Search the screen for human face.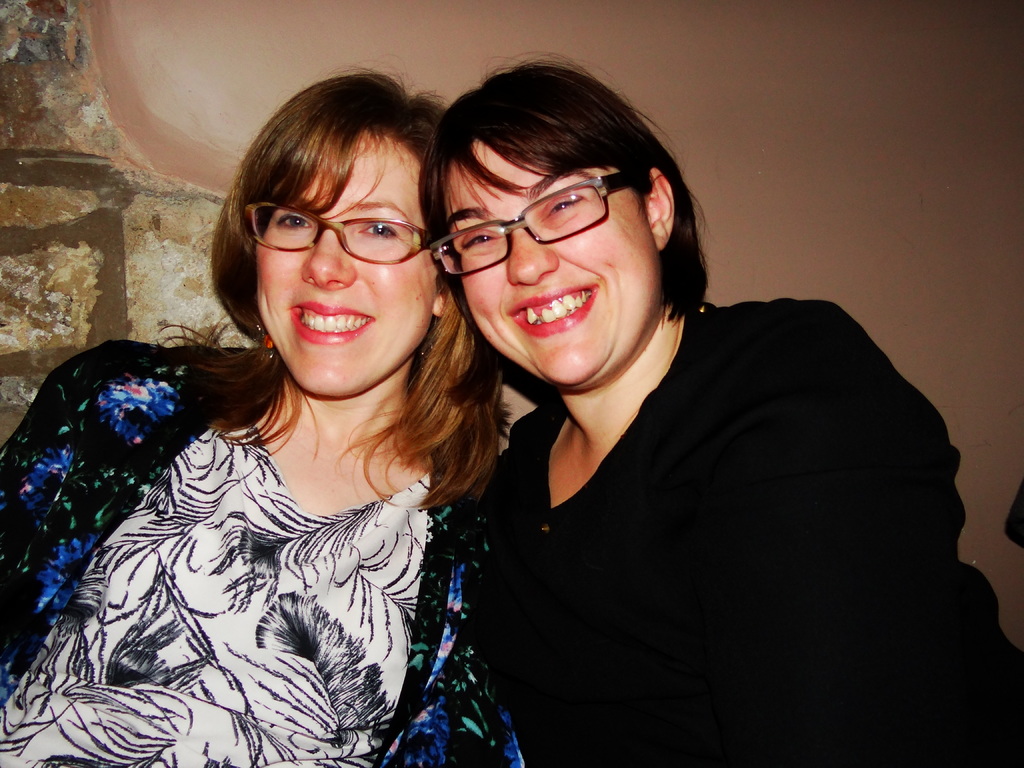
Found at x1=257, y1=140, x2=440, y2=395.
